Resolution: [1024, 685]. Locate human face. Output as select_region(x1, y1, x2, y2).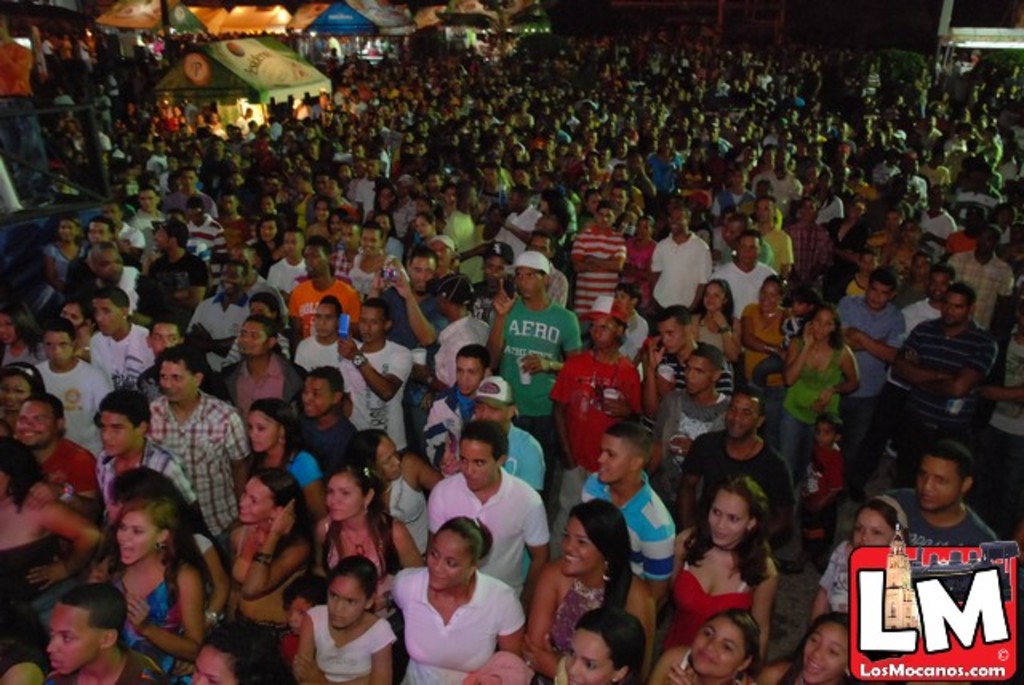
select_region(242, 479, 262, 522).
